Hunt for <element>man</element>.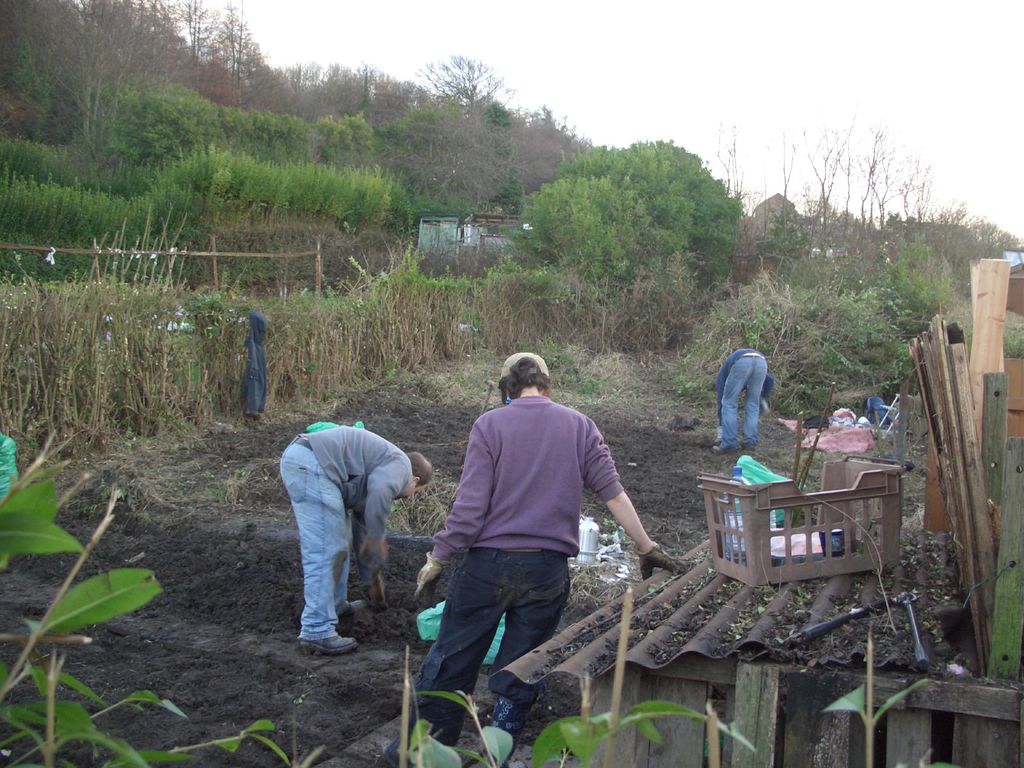
Hunted down at 716,349,783,456.
